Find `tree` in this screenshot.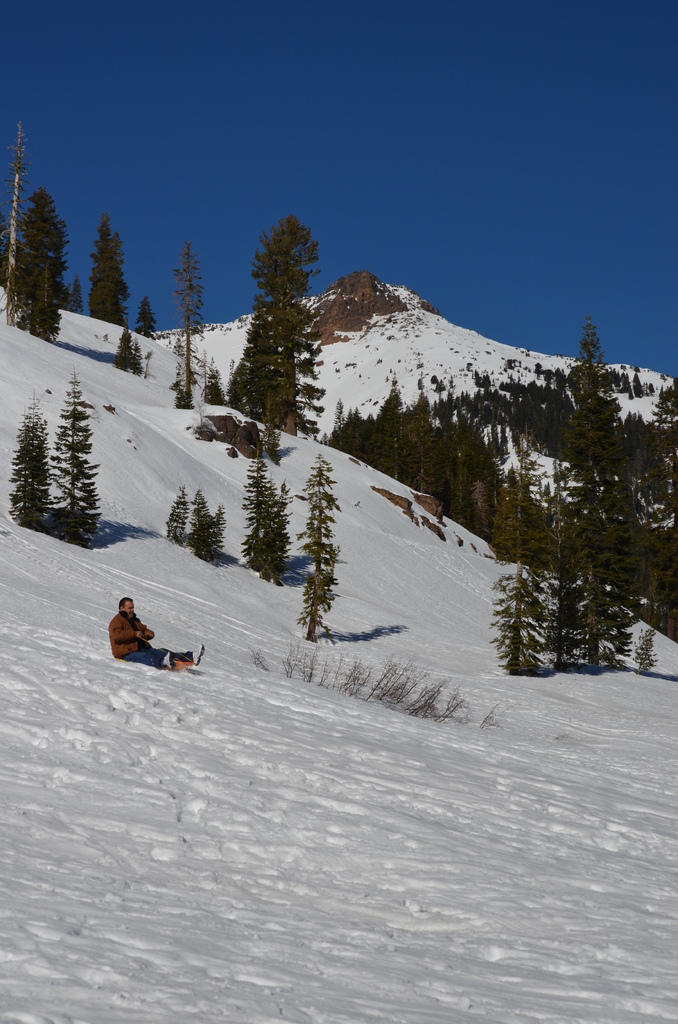
The bounding box for `tree` is <box>293,455,347,583</box>.
